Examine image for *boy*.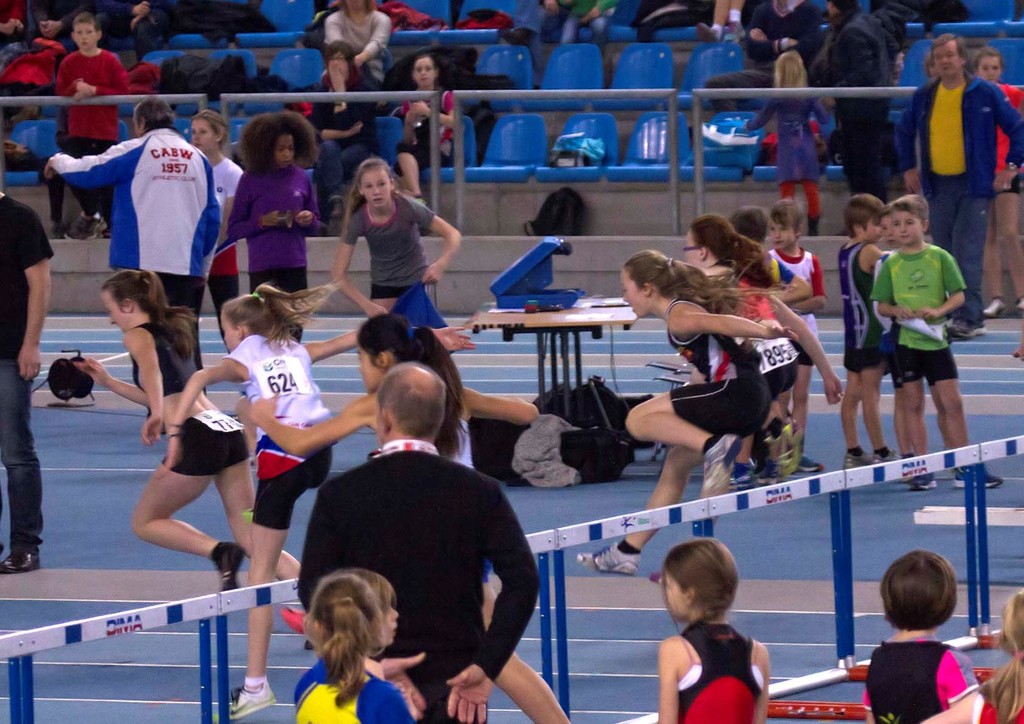
Examination result: [x1=871, y1=210, x2=913, y2=479].
